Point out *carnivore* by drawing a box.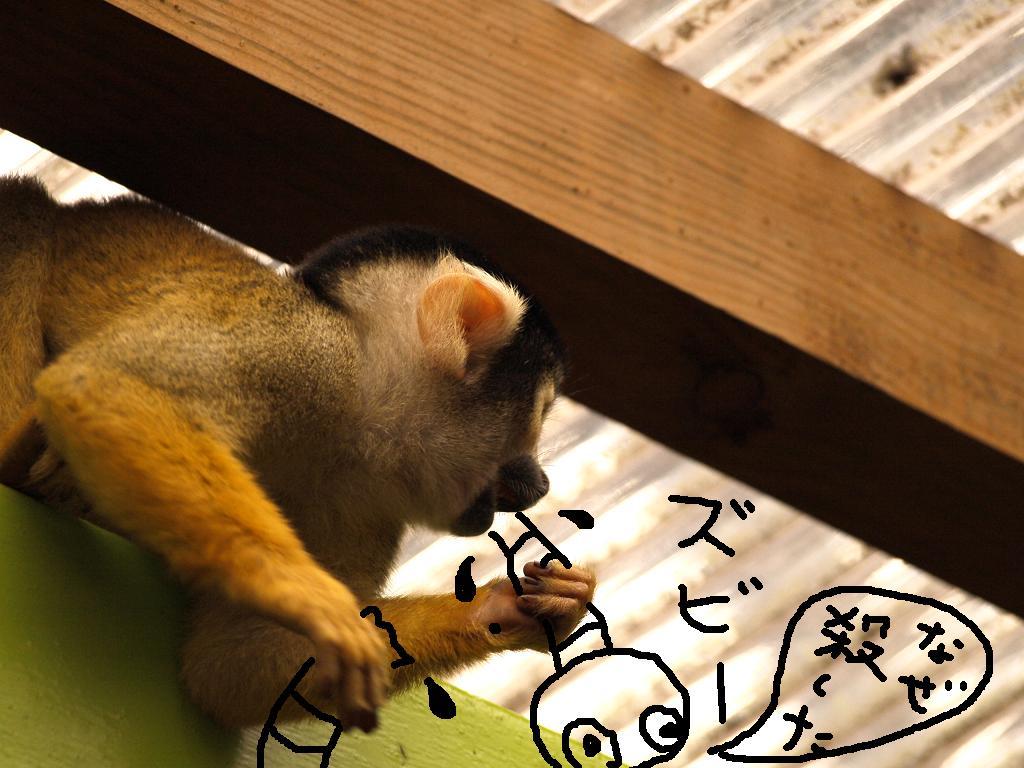
6, 164, 633, 755.
